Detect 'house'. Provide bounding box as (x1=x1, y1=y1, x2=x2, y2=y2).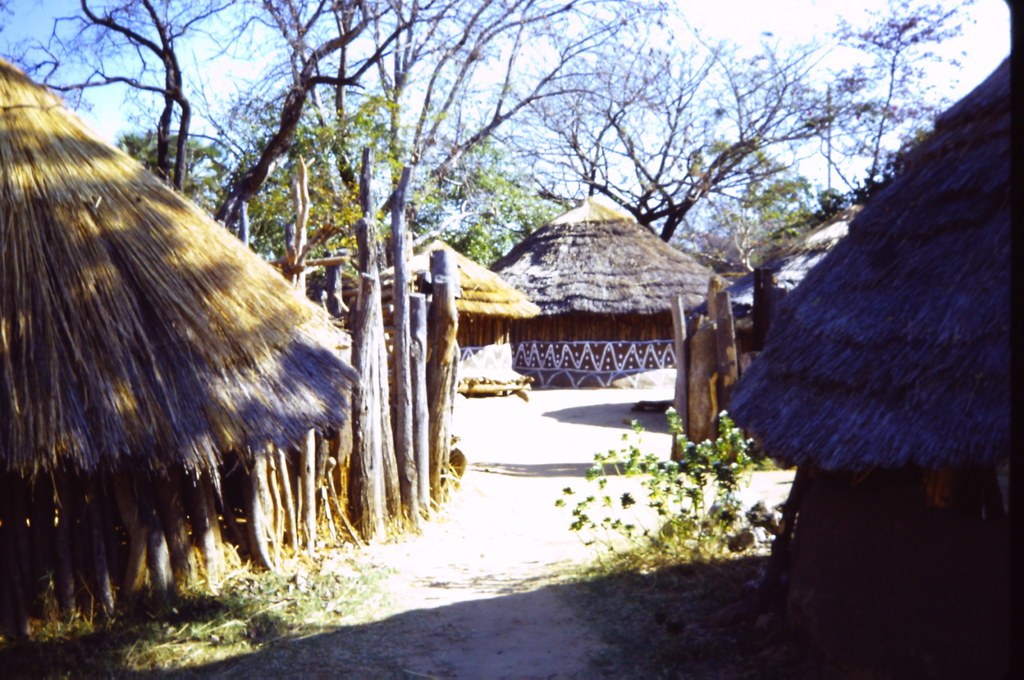
(x1=500, y1=179, x2=730, y2=386).
